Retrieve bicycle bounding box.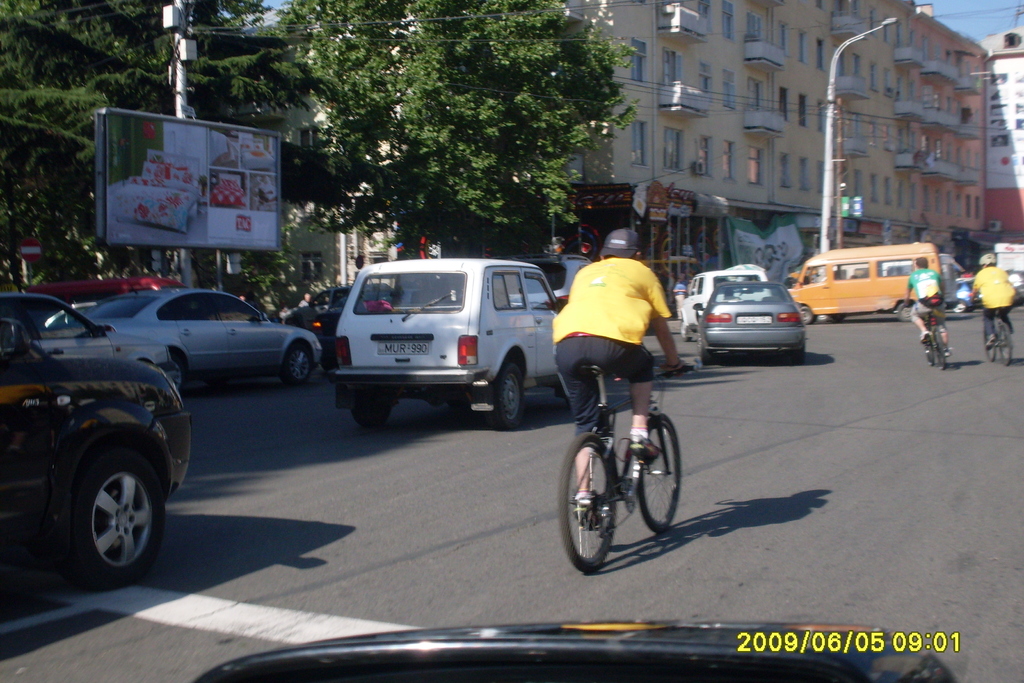
Bounding box: (967,292,1018,366).
